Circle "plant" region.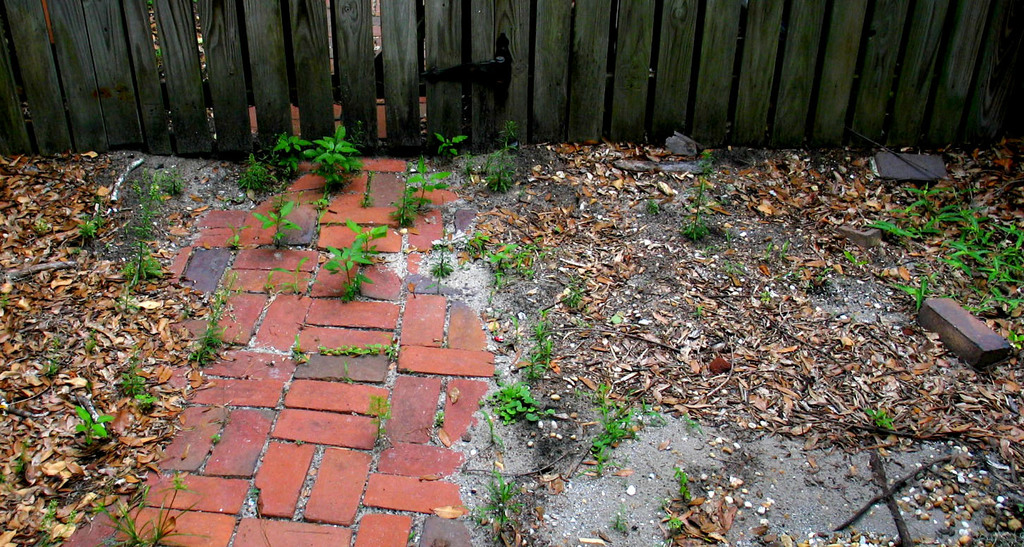
Region: {"left": 863, "top": 176, "right": 1023, "bottom": 354}.
